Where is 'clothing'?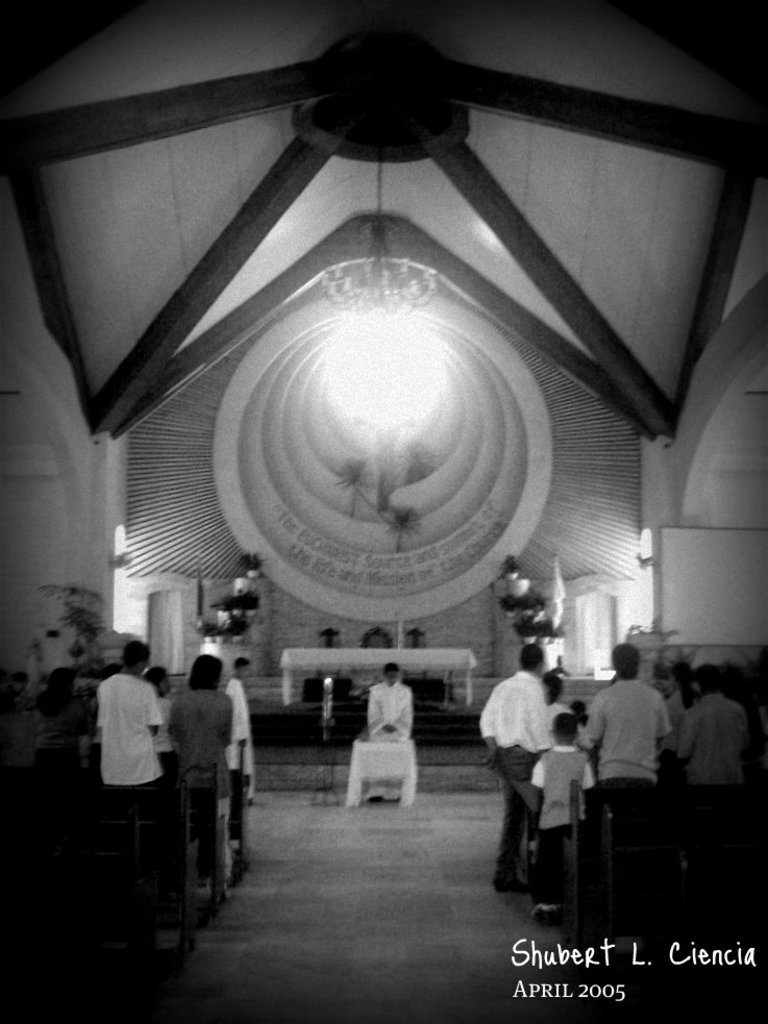
Rect(479, 659, 551, 897).
